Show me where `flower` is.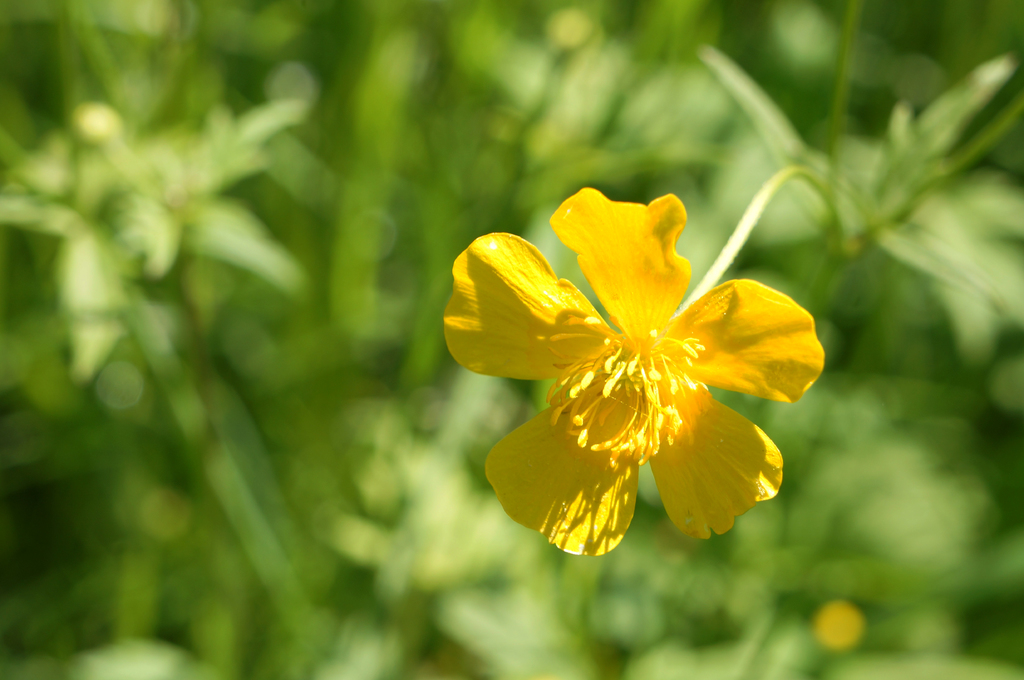
`flower` is at (x1=452, y1=177, x2=822, y2=560).
